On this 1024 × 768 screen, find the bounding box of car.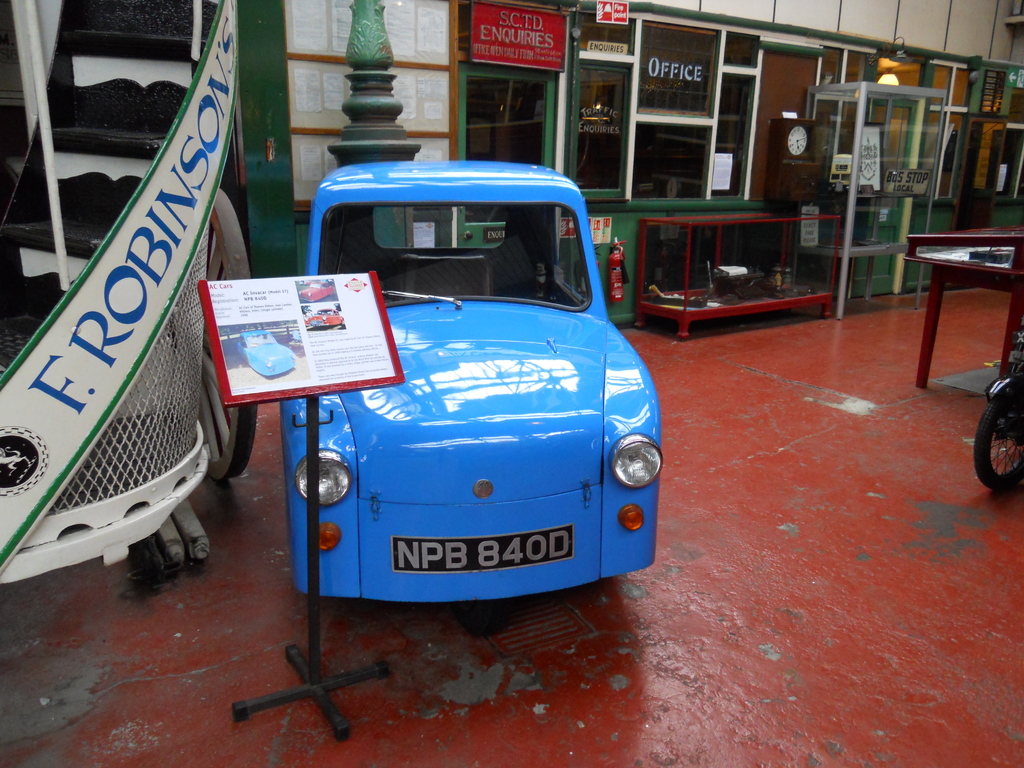
Bounding box: (left=303, top=305, right=344, bottom=326).
